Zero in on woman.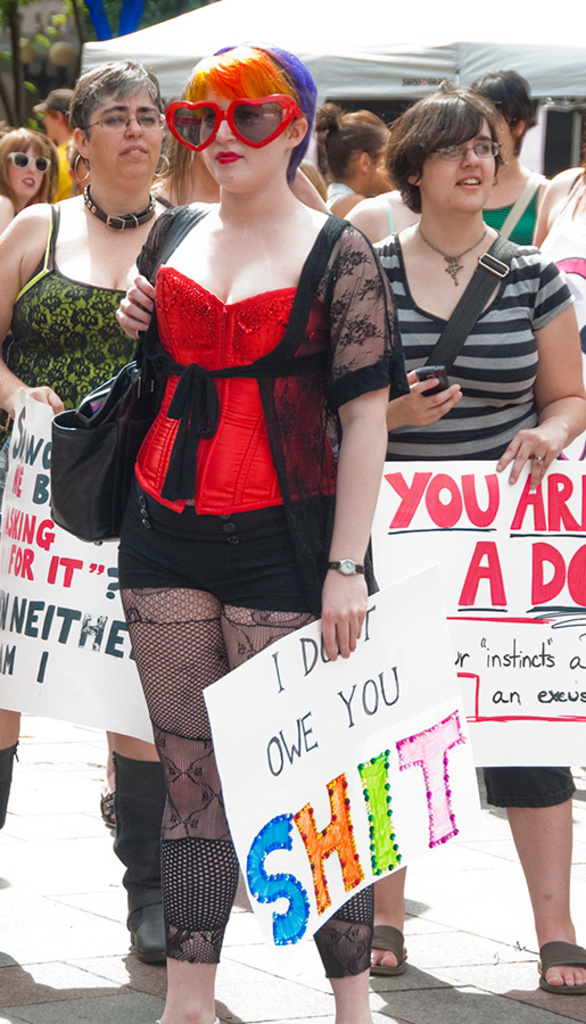
Zeroed in: select_region(479, 67, 548, 246).
